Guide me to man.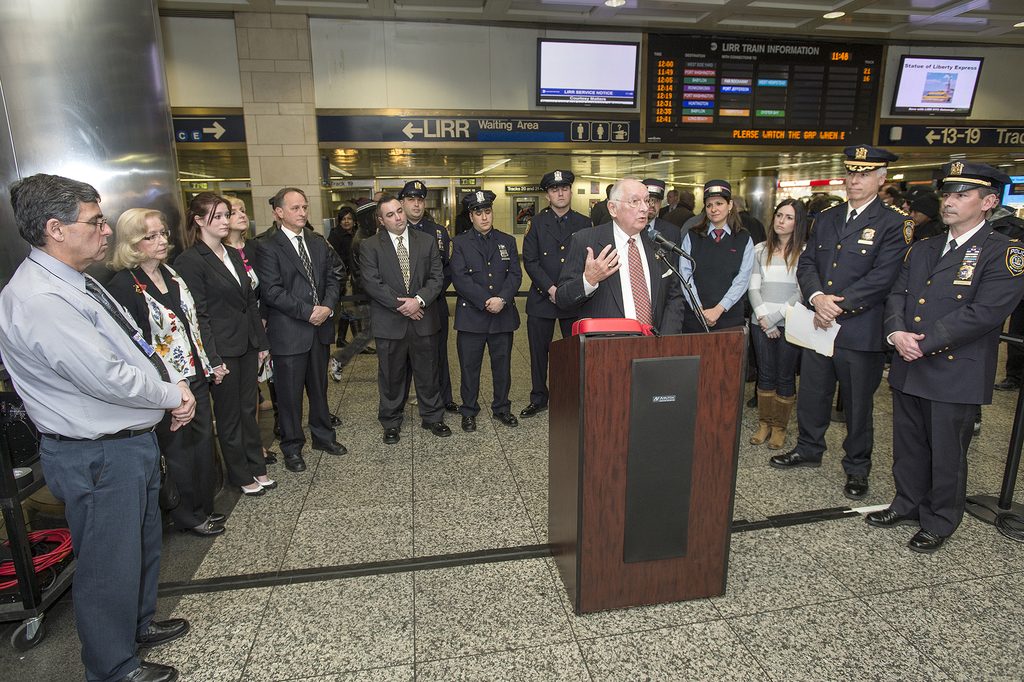
Guidance: <bbox>556, 172, 681, 331</bbox>.
